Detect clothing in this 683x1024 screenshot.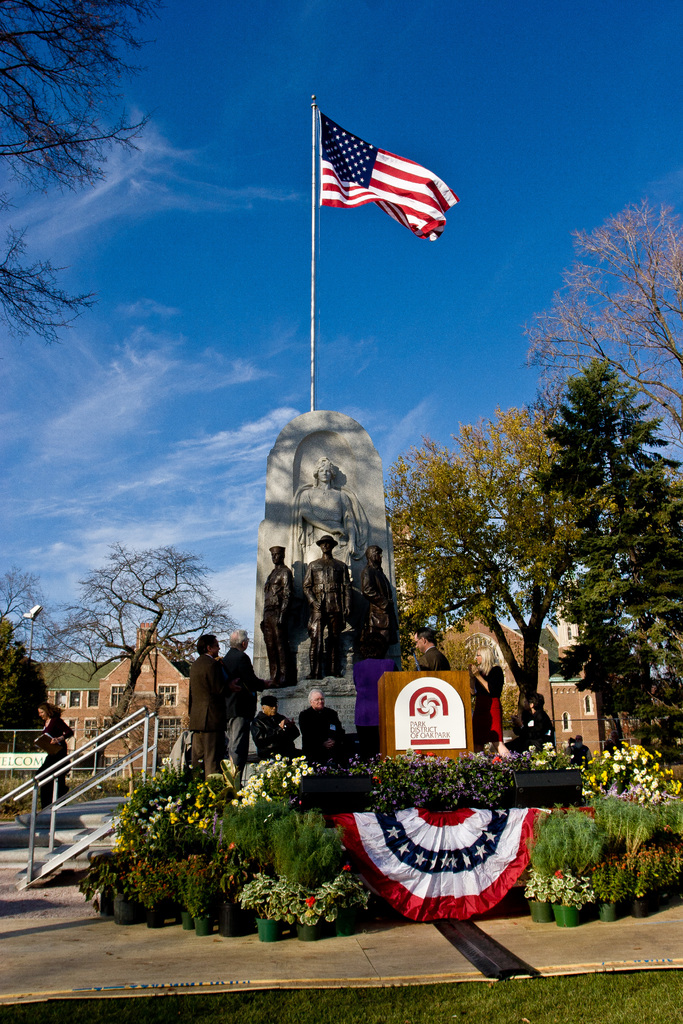
Detection: <region>292, 710, 347, 771</region>.
